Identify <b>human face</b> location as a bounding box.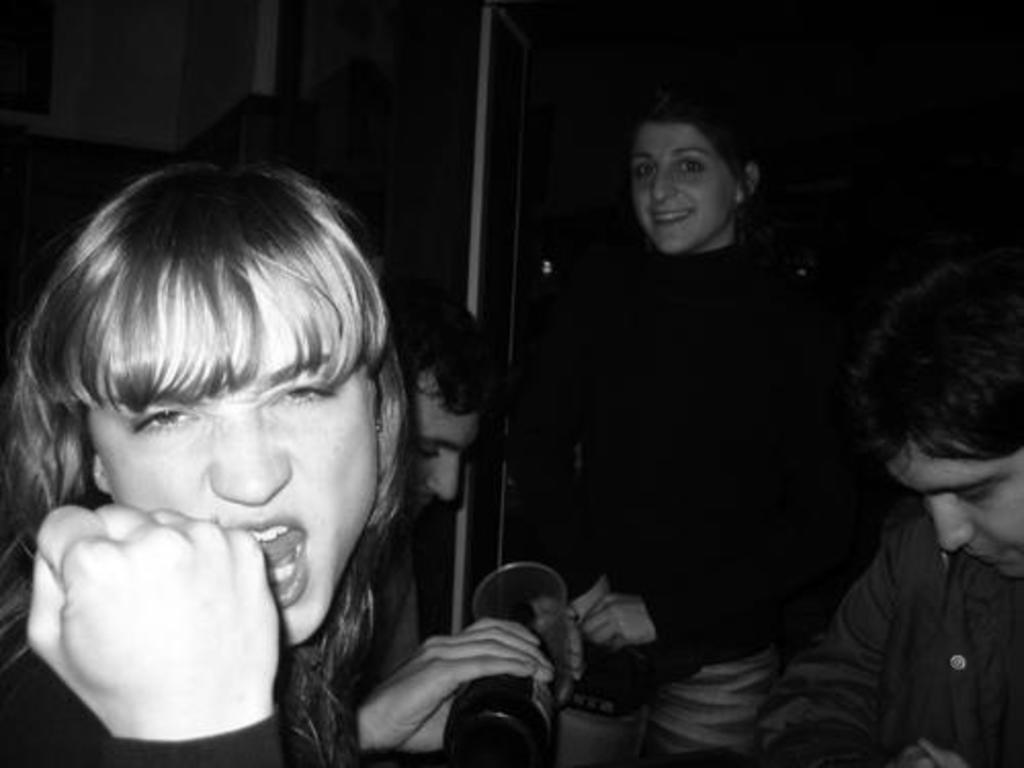
<bbox>92, 279, 375, 641</bbox>.
